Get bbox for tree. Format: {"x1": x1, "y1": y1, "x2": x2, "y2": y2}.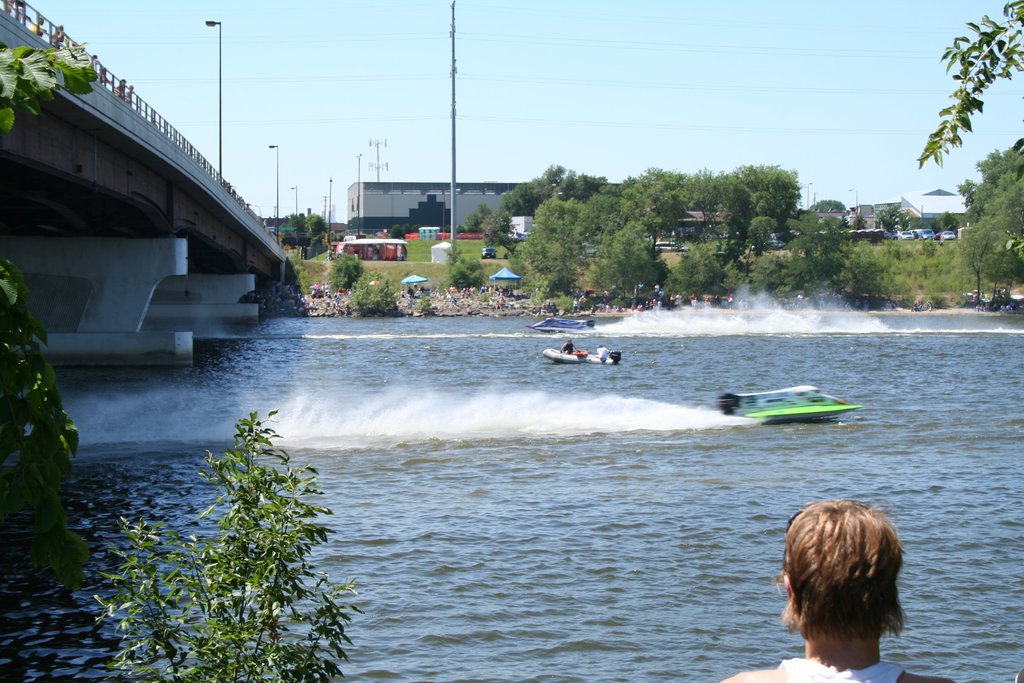
{"x1": 462, "y1": 200, "x2": 500, "y2": 233}.
